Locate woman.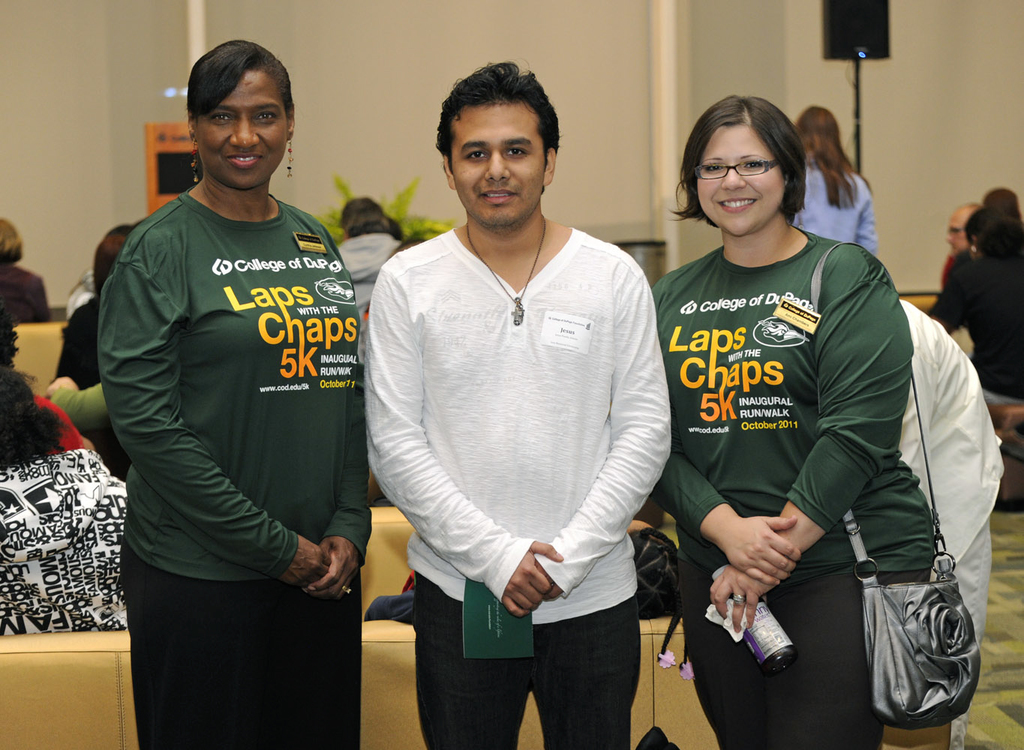
Bounding box: Rect(639, 94, 933, 749).
